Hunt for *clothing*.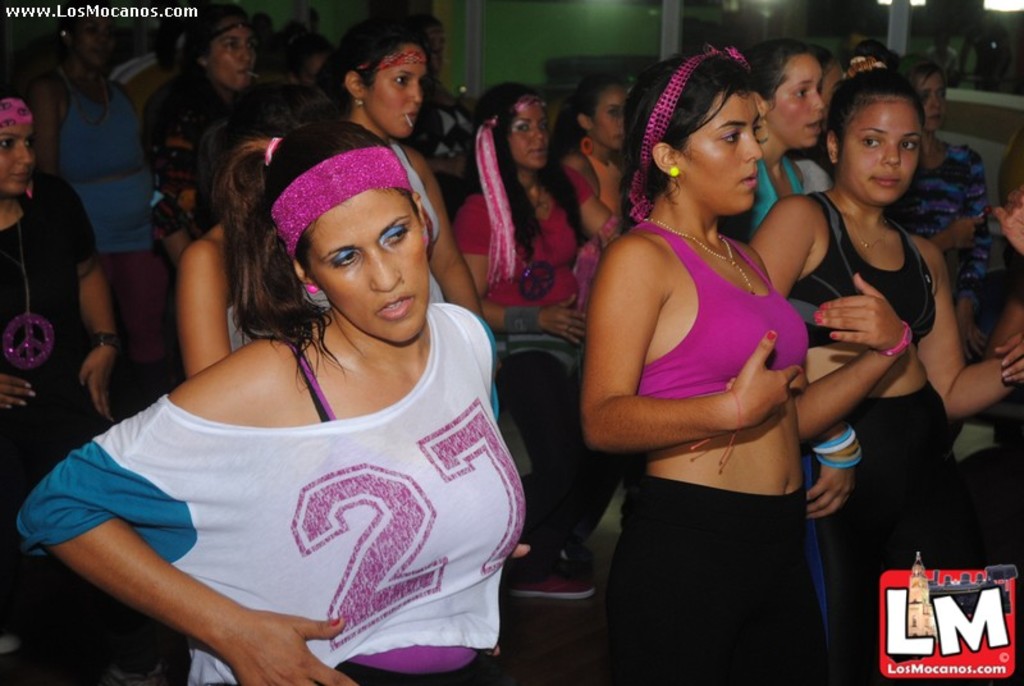
Hunted down at 412:91:486:166.
